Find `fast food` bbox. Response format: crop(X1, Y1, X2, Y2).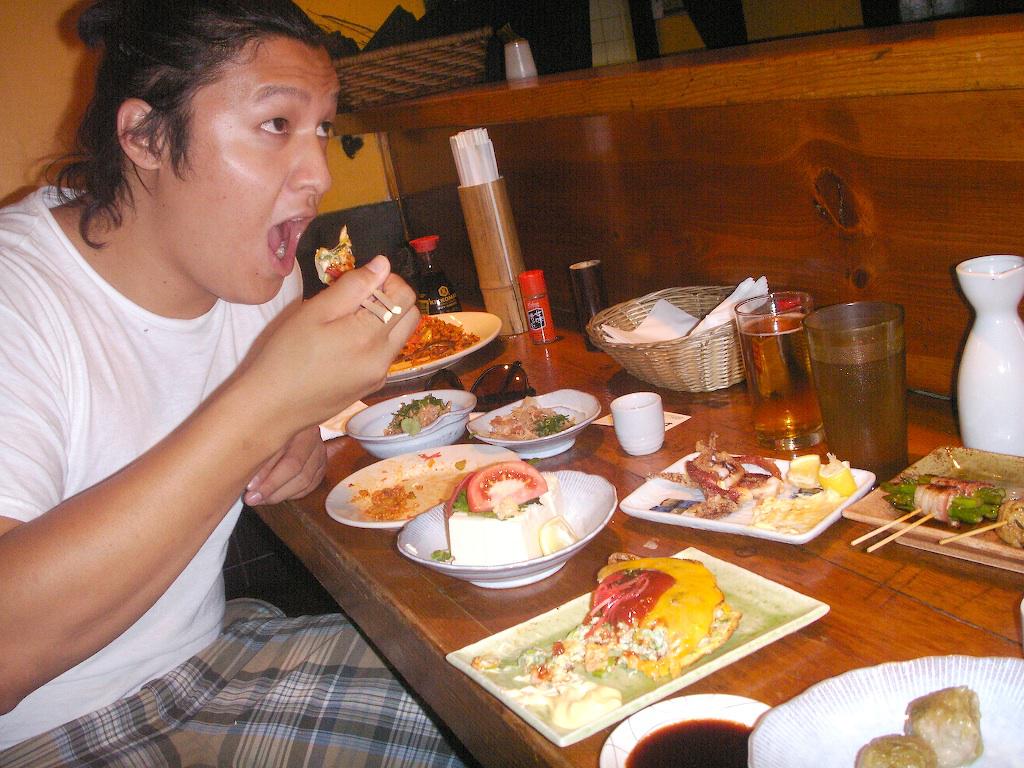
crop(384, 315, 475, 373).
